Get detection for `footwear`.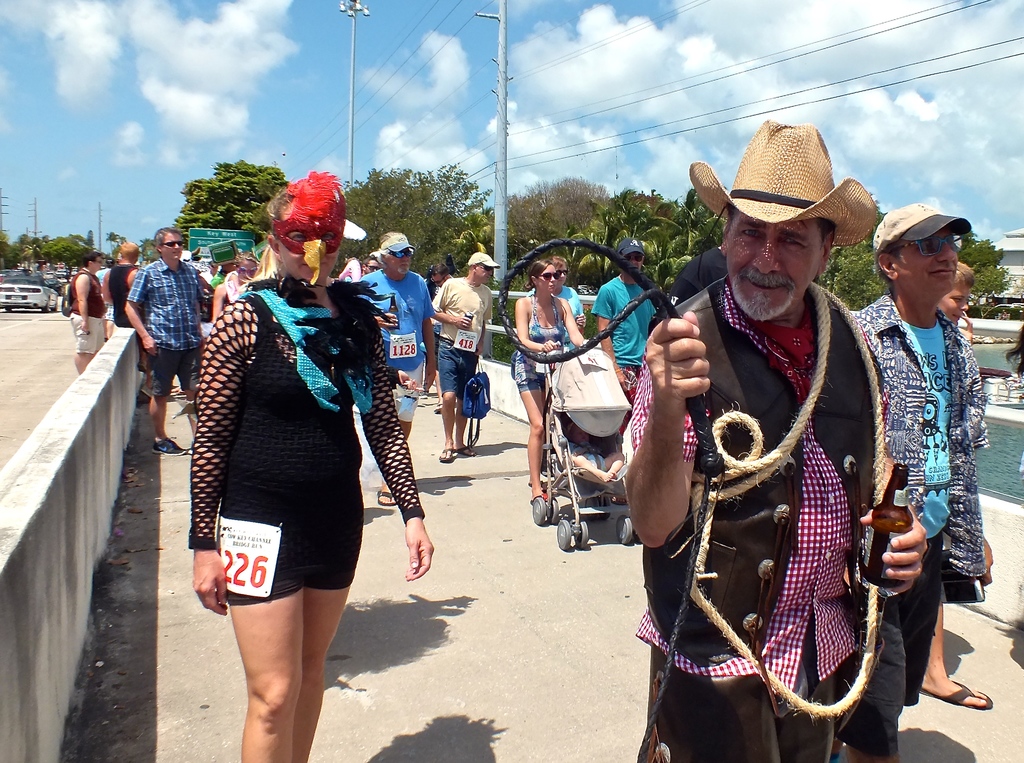
Detection: <region>917, 681, 990, 711</region>.
